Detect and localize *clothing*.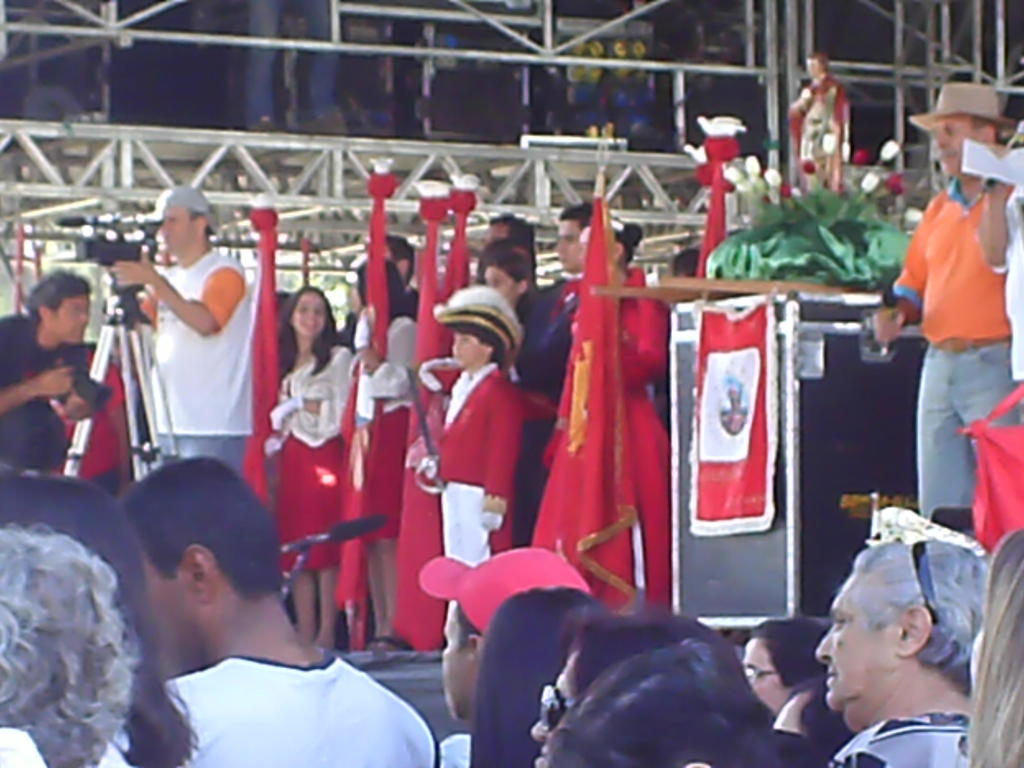
Localized at <bbox>427, 367, 519, 568</bbox>.
